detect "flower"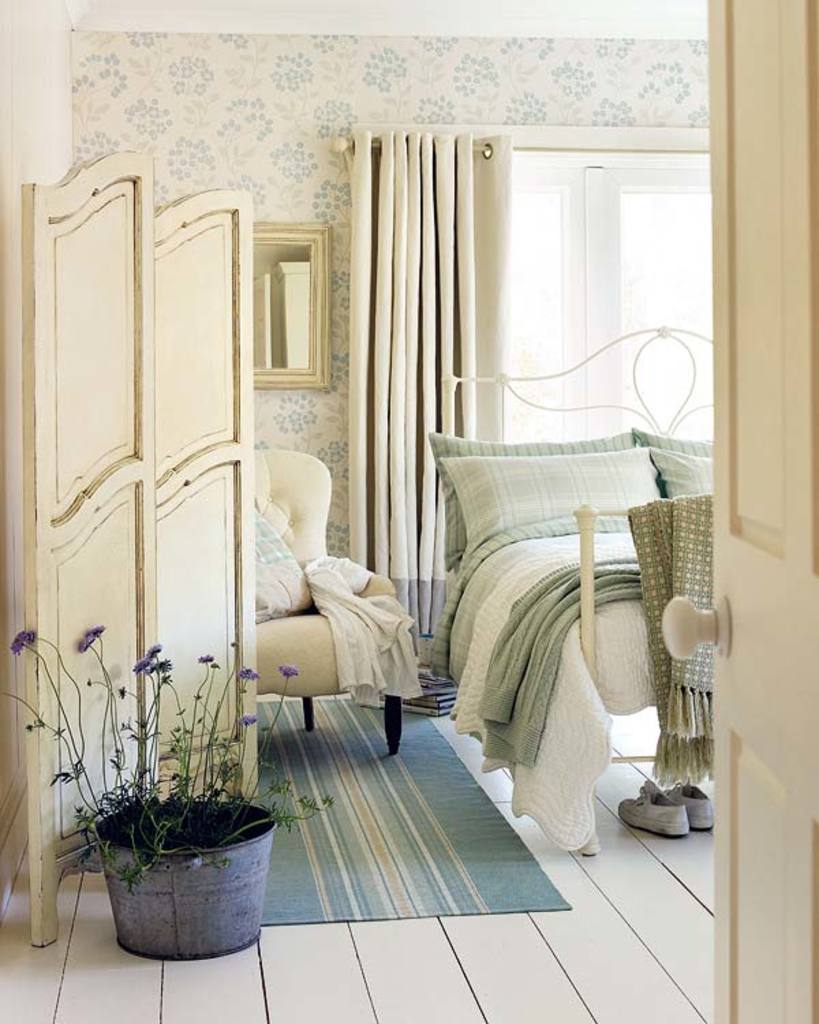
select_region(78, 621, 105, 650)
